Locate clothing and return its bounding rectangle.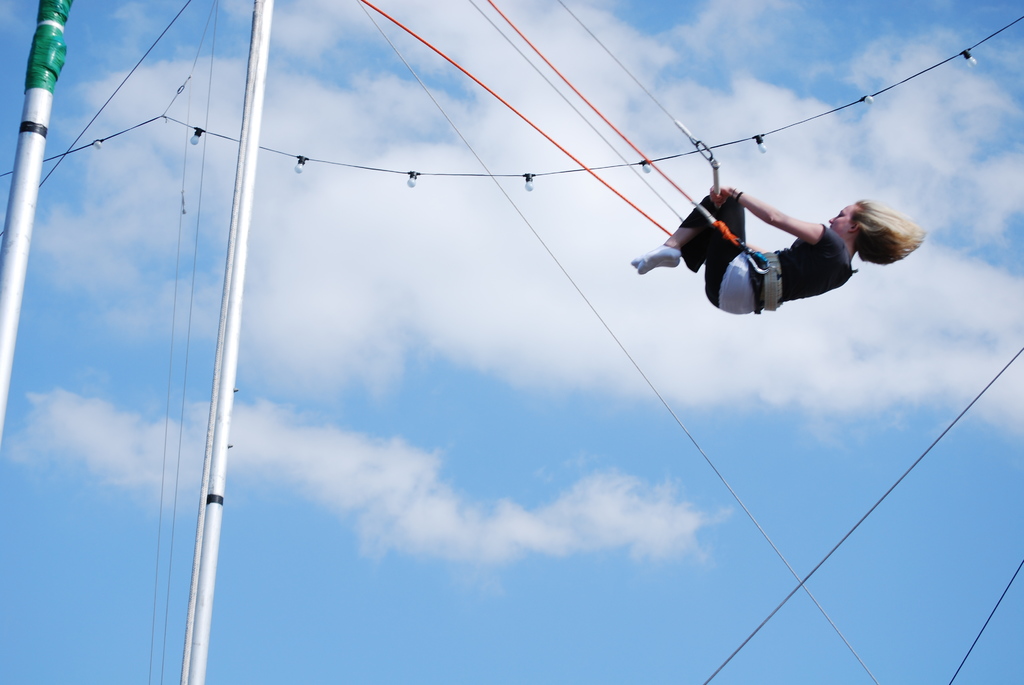
select_region(776, 223, 856, 303).
